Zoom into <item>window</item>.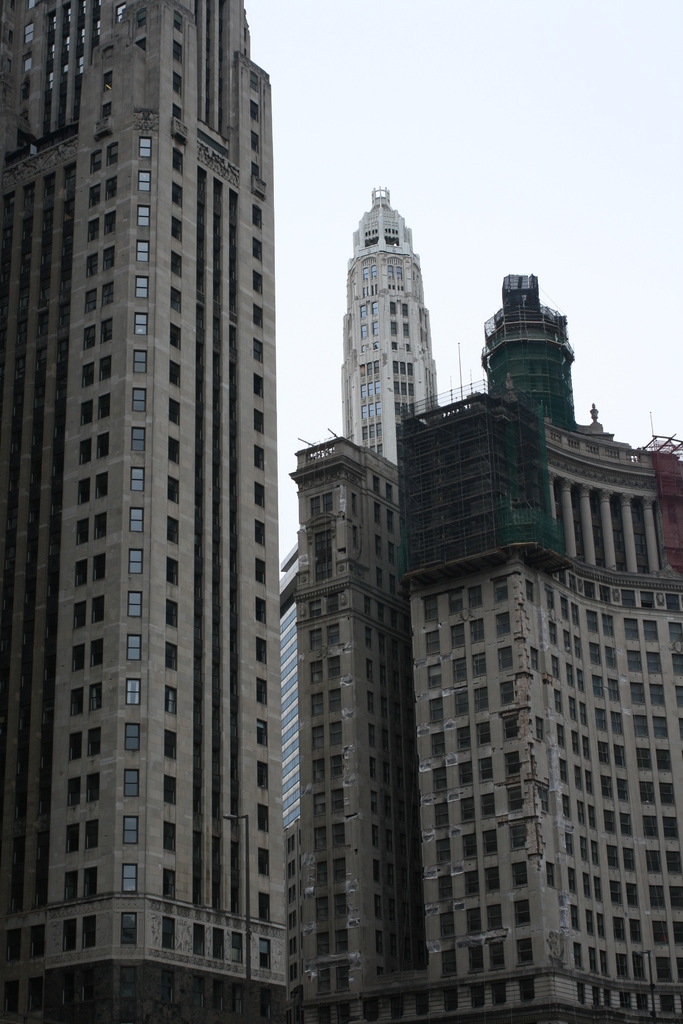
Zoom target: 597/775/614/799.
